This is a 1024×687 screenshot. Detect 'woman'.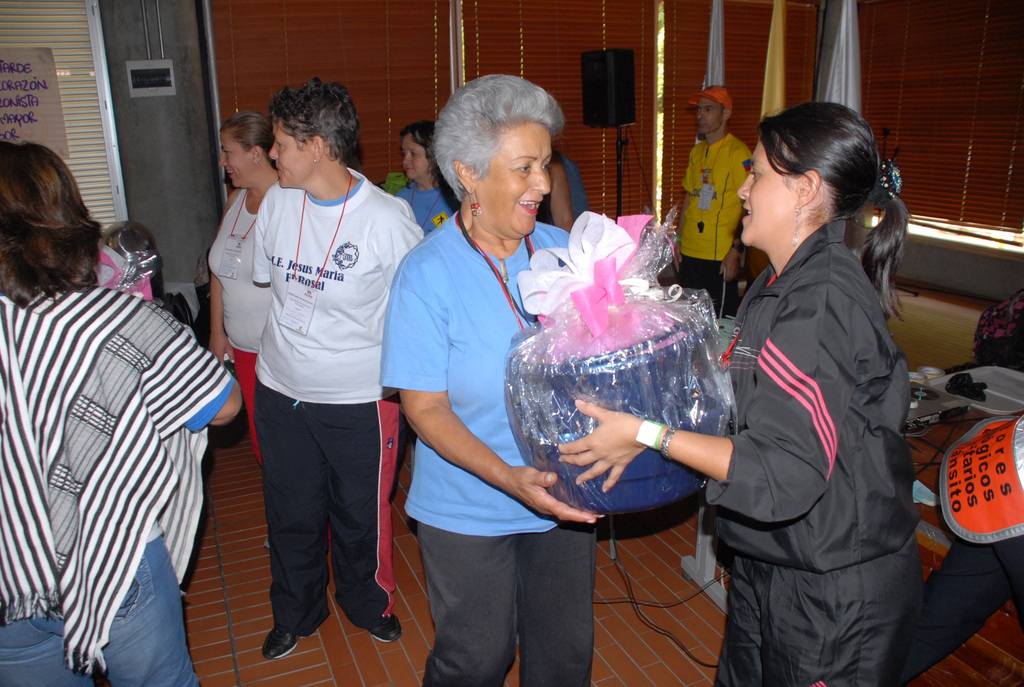
{"x1": 392, "y1": 122, "x2": 460, "y2": 243}.
